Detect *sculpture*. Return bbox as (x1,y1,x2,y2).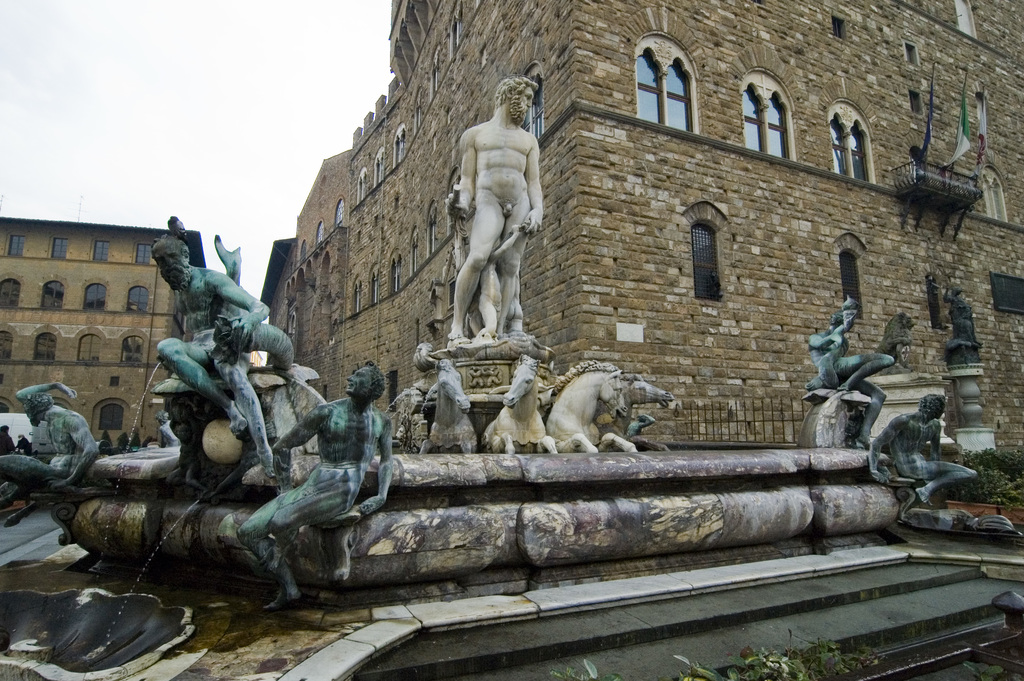
(539,363,648,455).
